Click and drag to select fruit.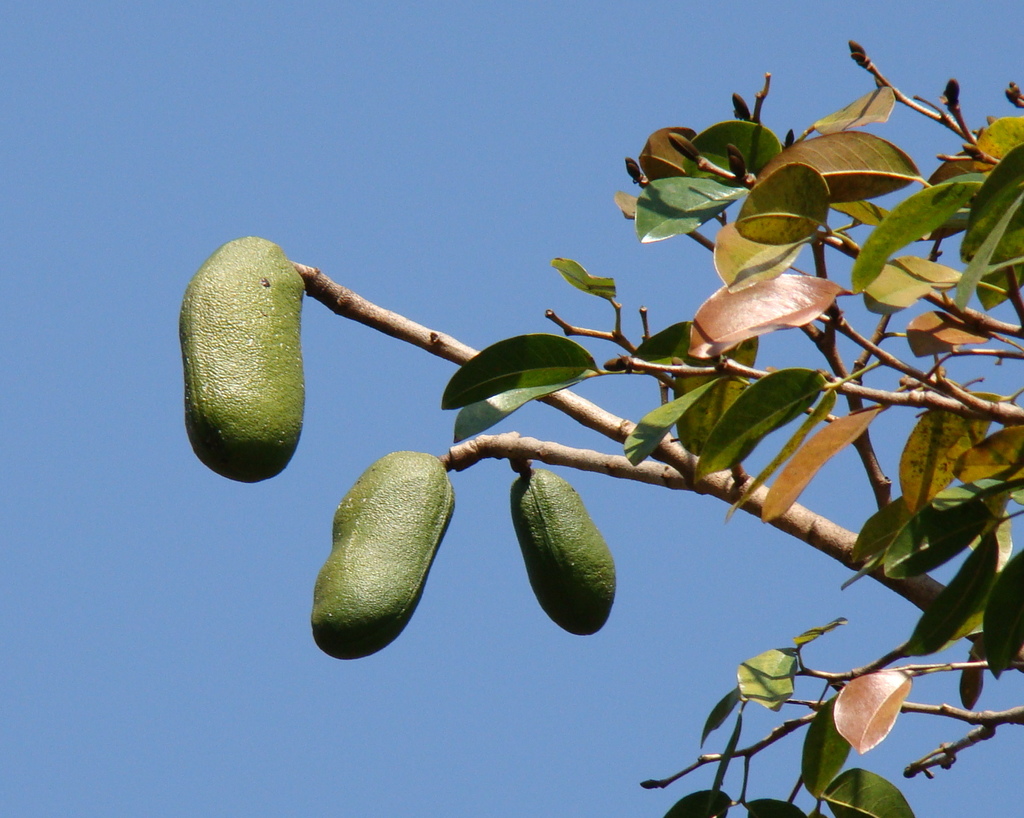
Selection: 508,467,618,636.
